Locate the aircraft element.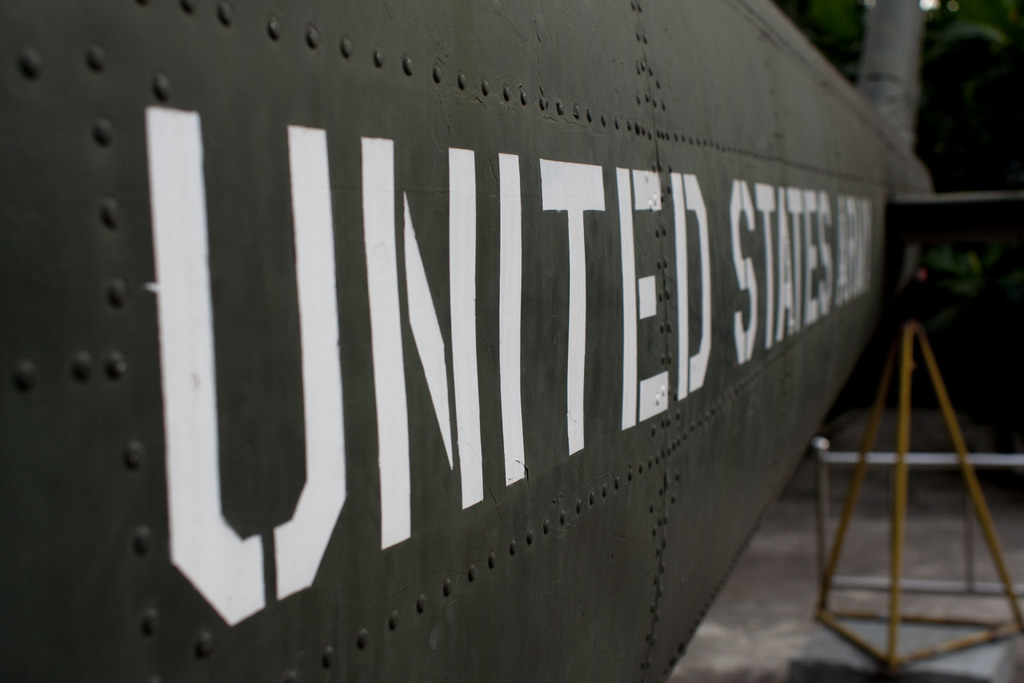
Element bbox: detection(0, 0, 1023, 682).
